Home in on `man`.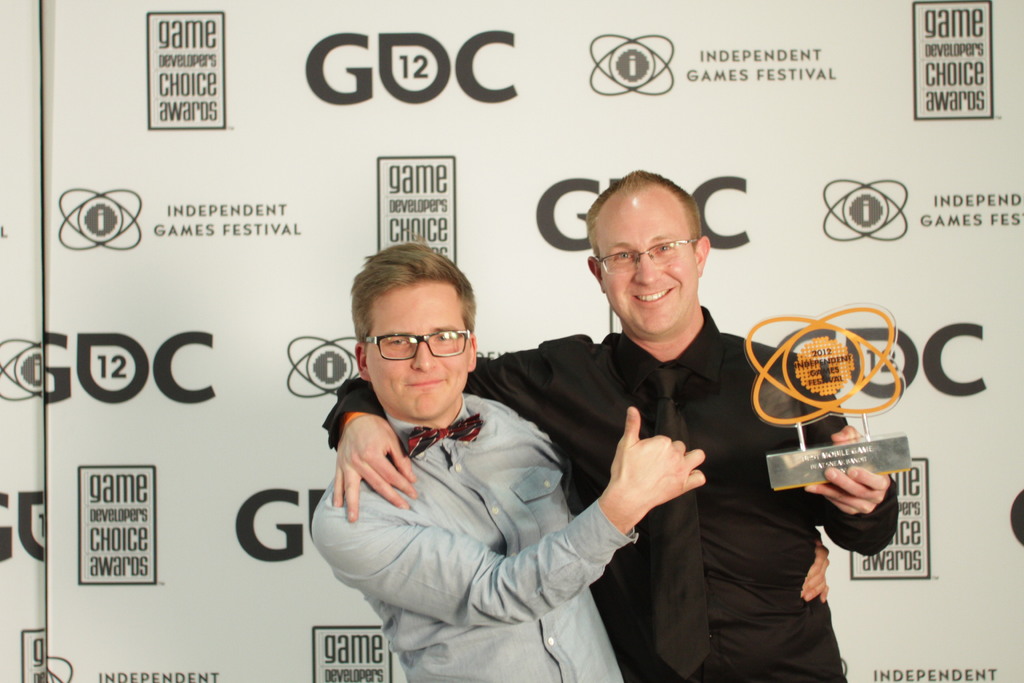
Homed in at region(323, 163, 898, 682).
